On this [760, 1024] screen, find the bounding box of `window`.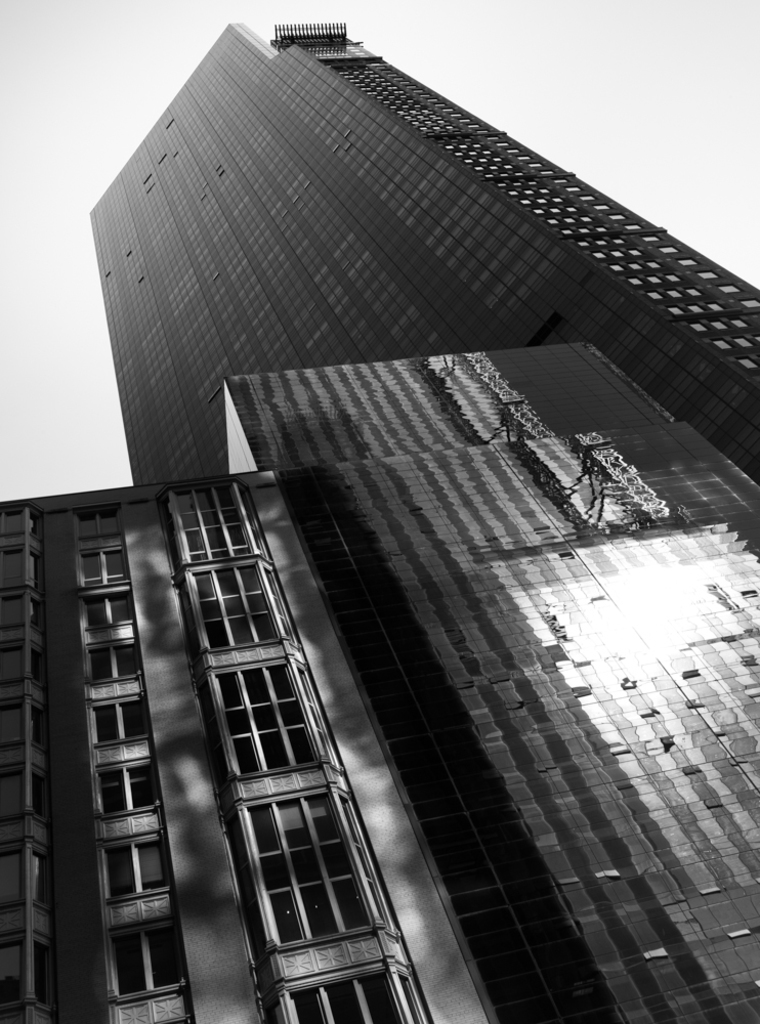
Bounding box: BBox(79, 544, 129, 588).
